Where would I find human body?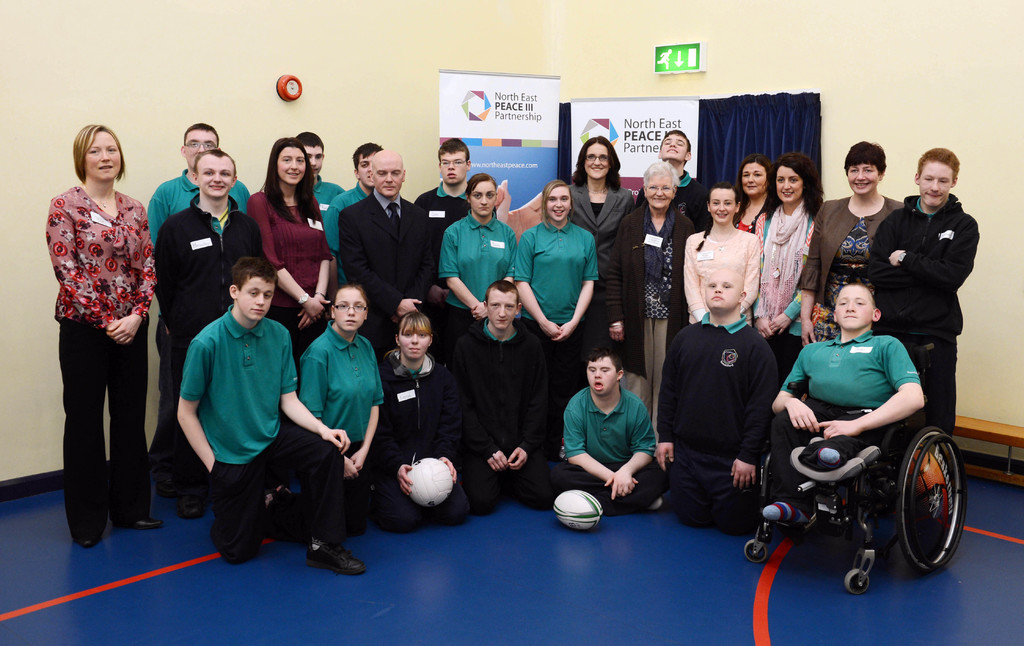
At (733, 155, 784, 234).
